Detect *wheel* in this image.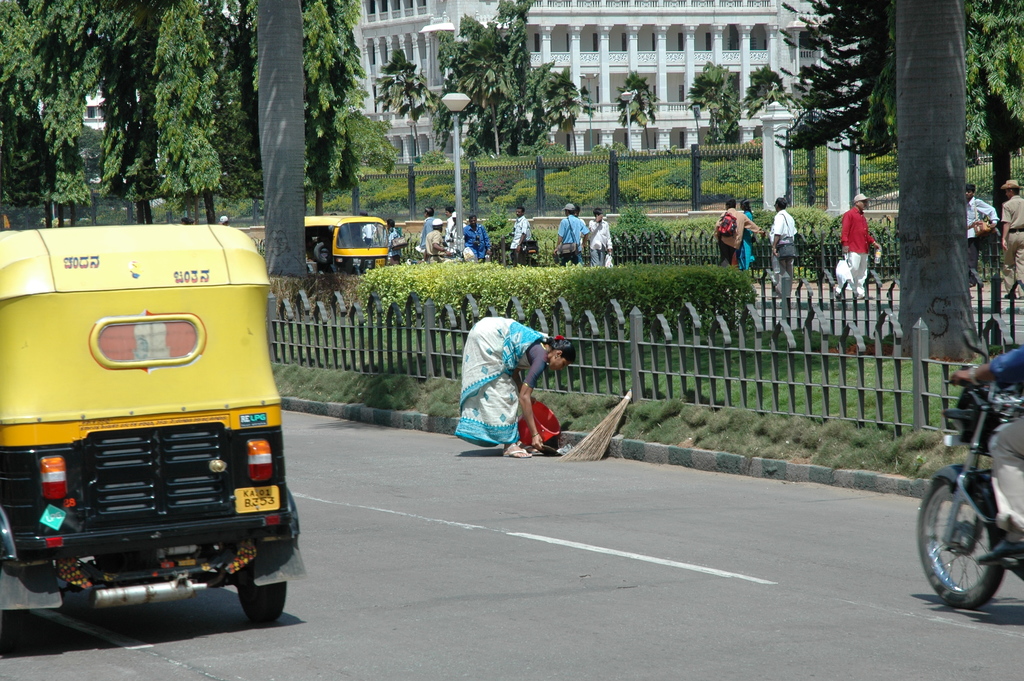
Detection: bbox=[938, 470, 1016, 615].
